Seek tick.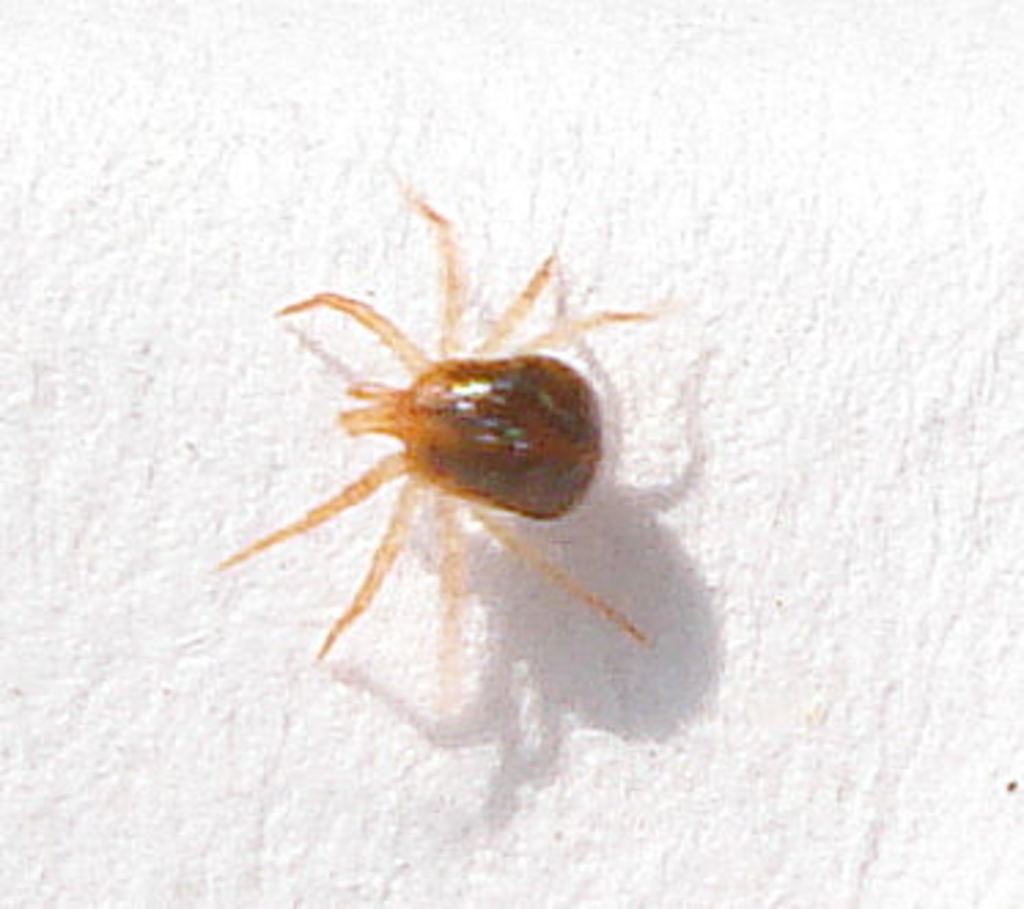
locate(217, 195, 653, 733).
